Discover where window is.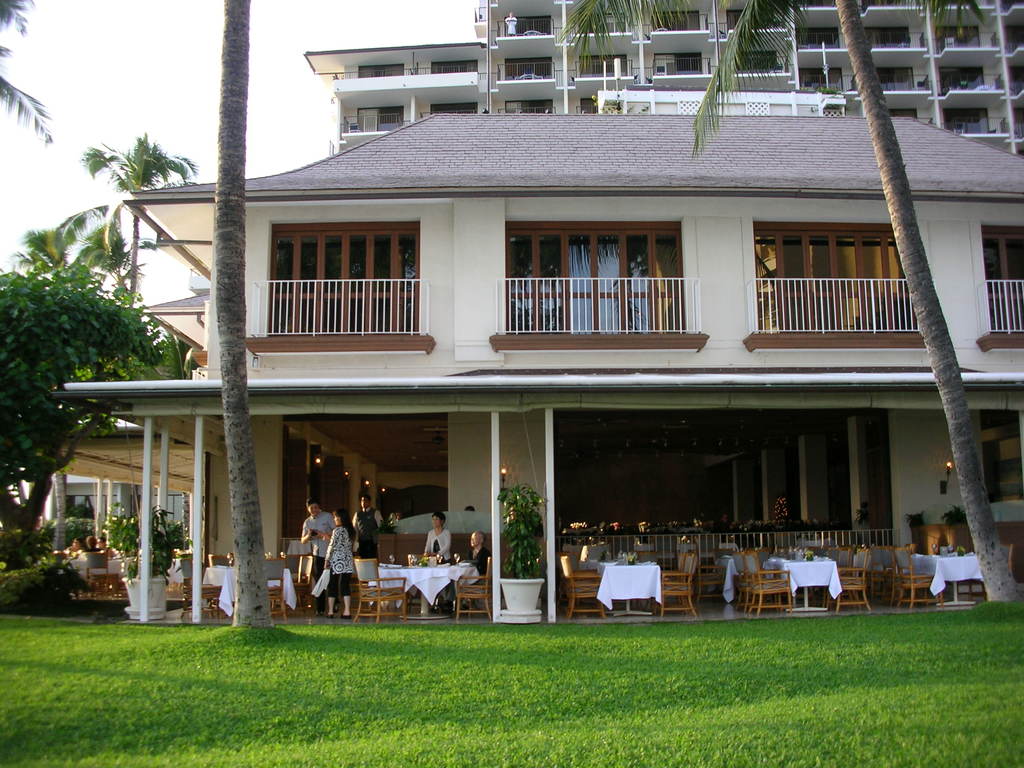
Discovered at bbox=(502, 51, 551, 76).
